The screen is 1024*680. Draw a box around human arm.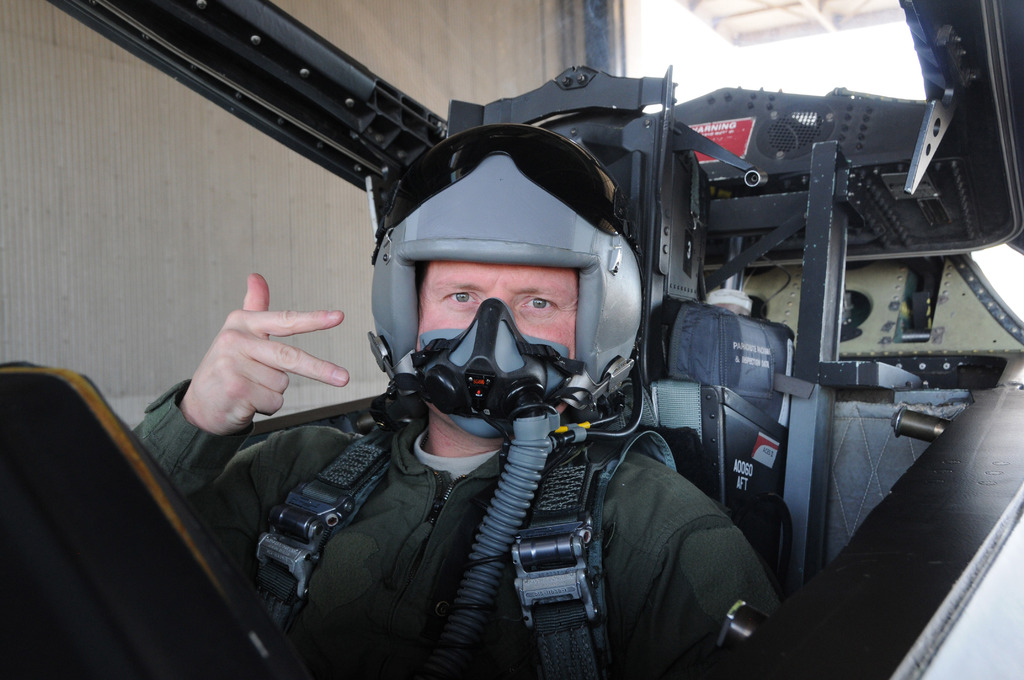
636/521/779/679.
